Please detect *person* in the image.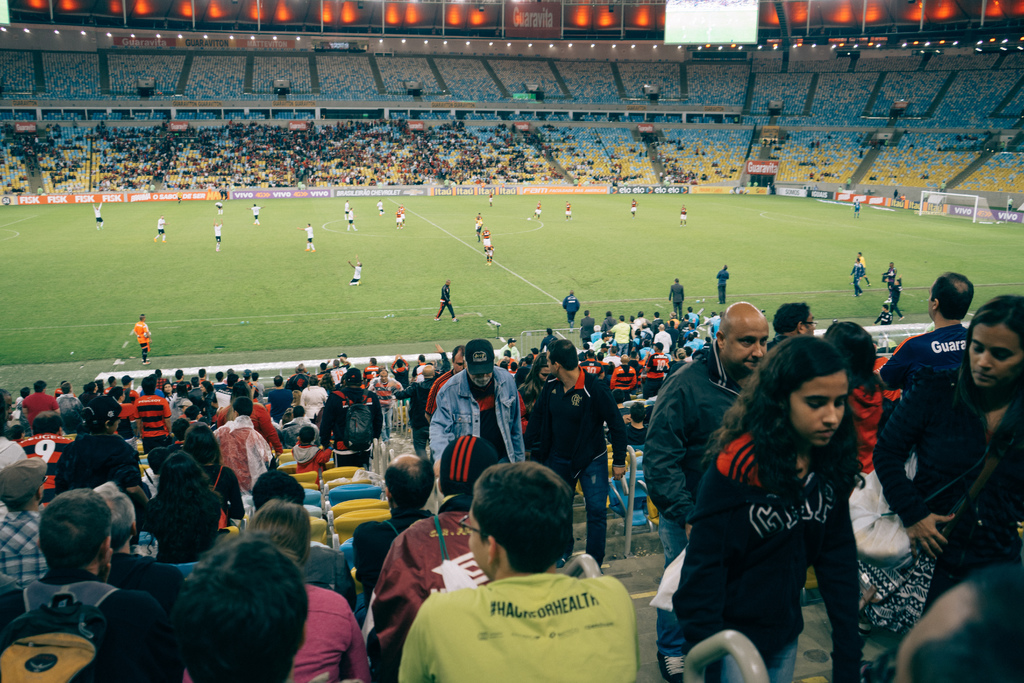
<box>154,215,166,242</box>.
